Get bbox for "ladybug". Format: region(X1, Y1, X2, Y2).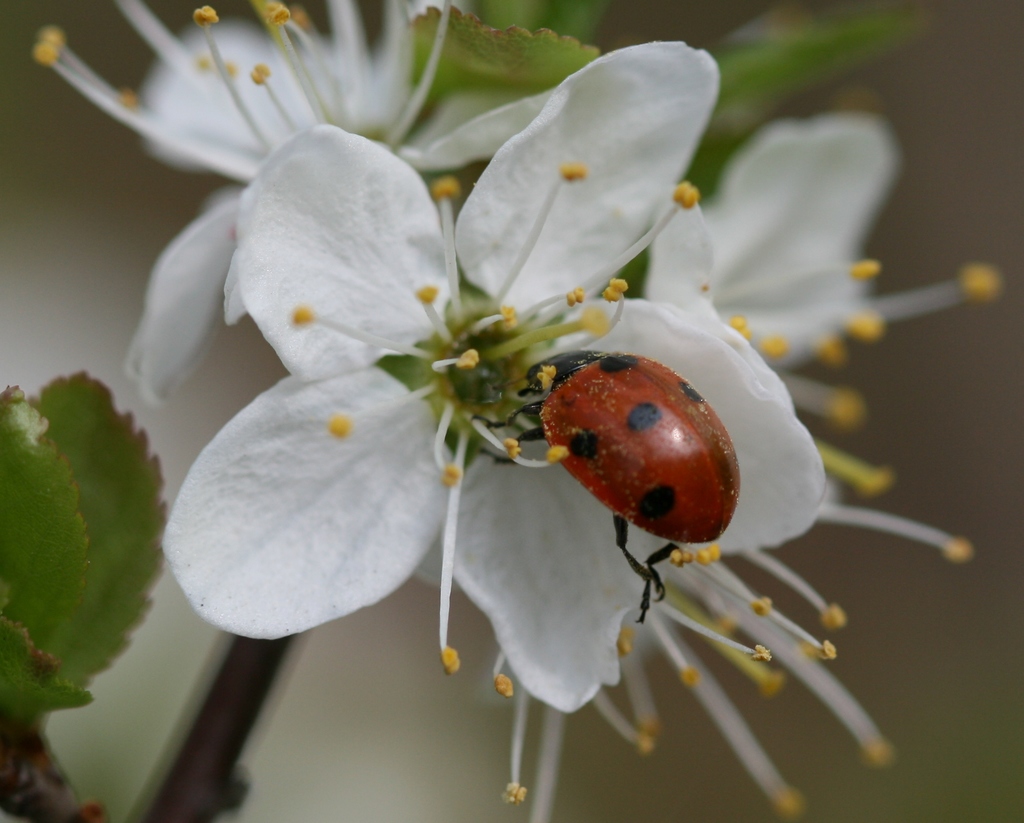
region(477, 349, 740, 625).
